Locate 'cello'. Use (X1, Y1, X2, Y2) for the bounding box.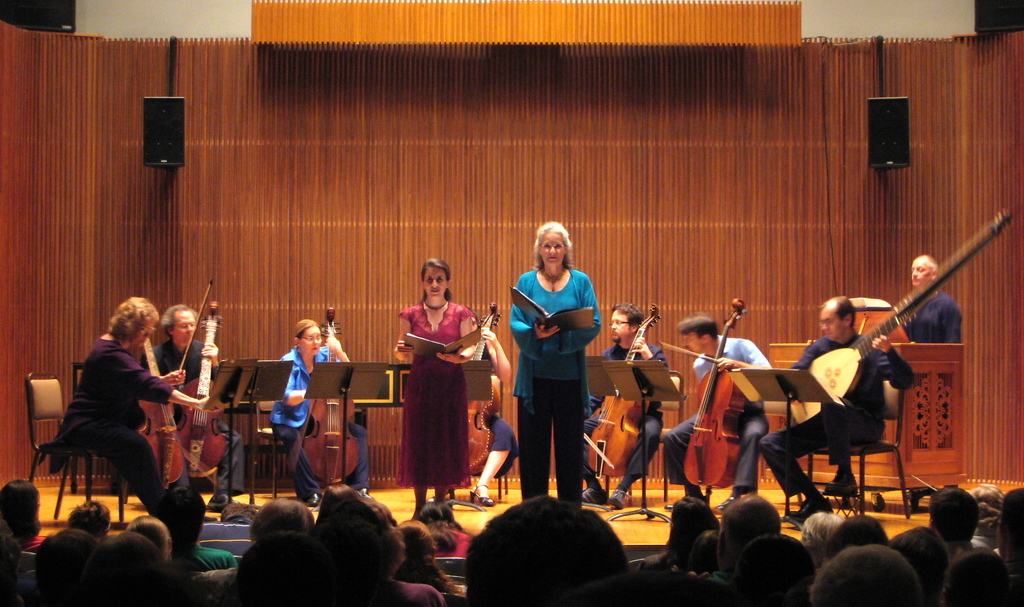
(583, 304, 663, 479).
